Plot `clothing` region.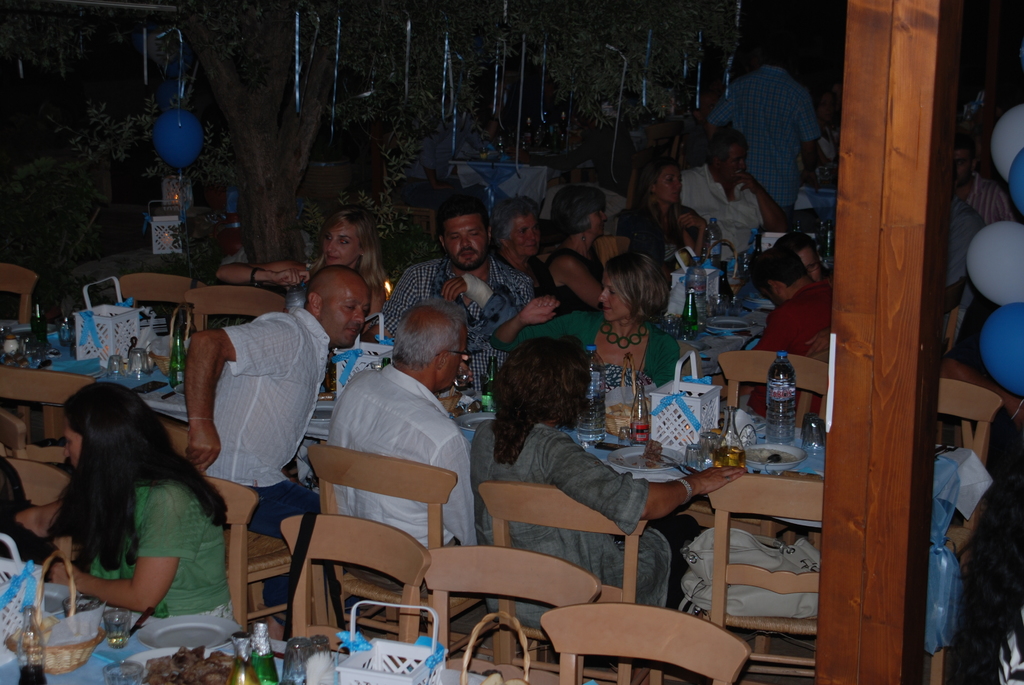
Plotted at detection(369, 255, 531, 395).
